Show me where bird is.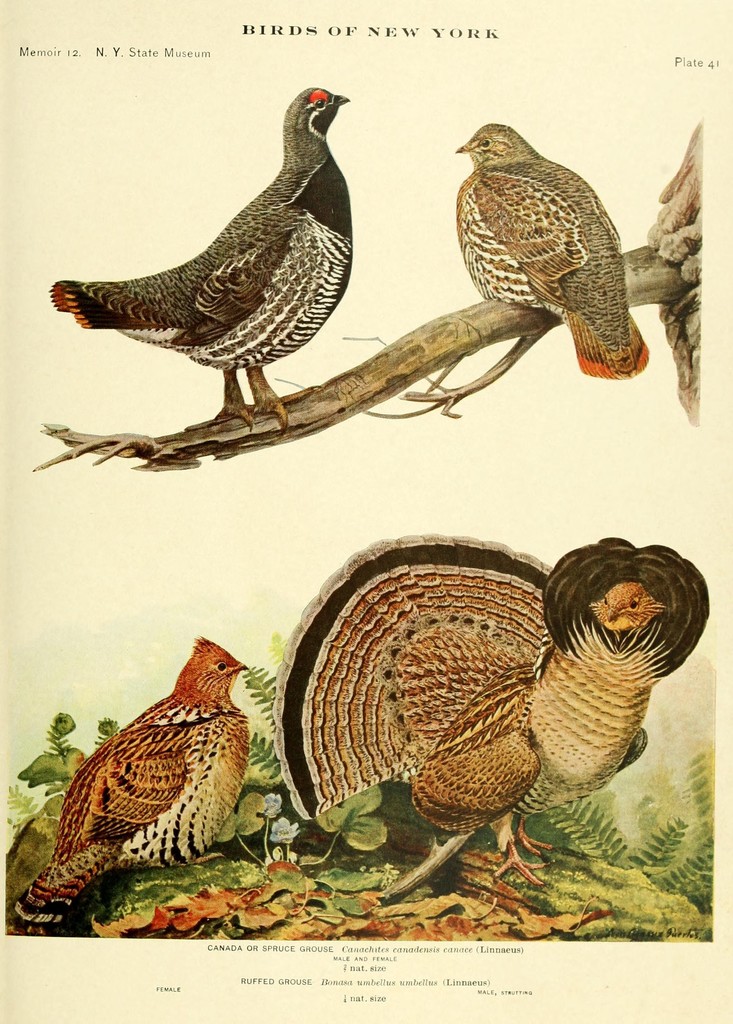
bird is at <region>270, 524, 707, 892</region>.
